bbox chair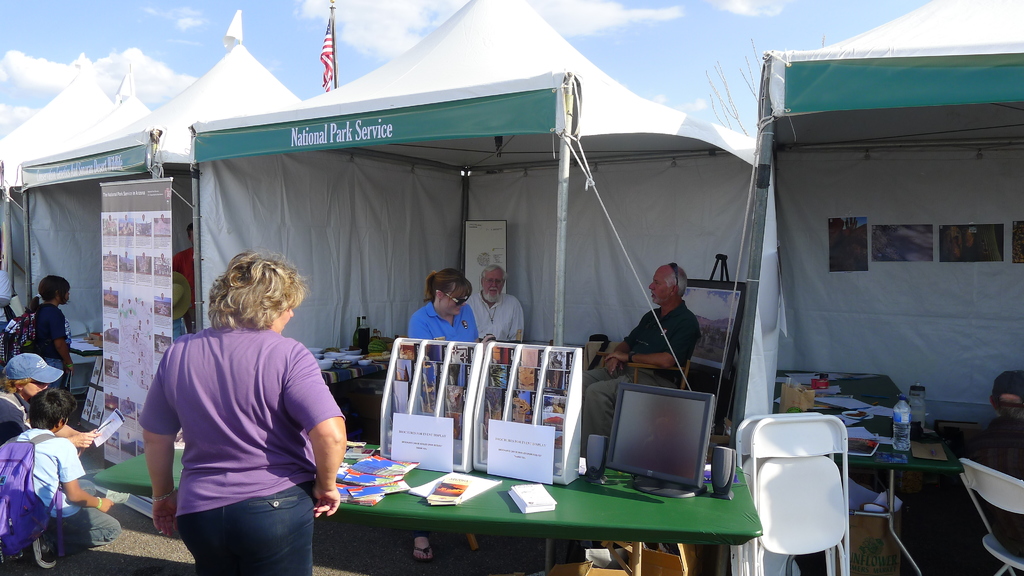
[x1=623, y1=365, x2=687, y2=392]
